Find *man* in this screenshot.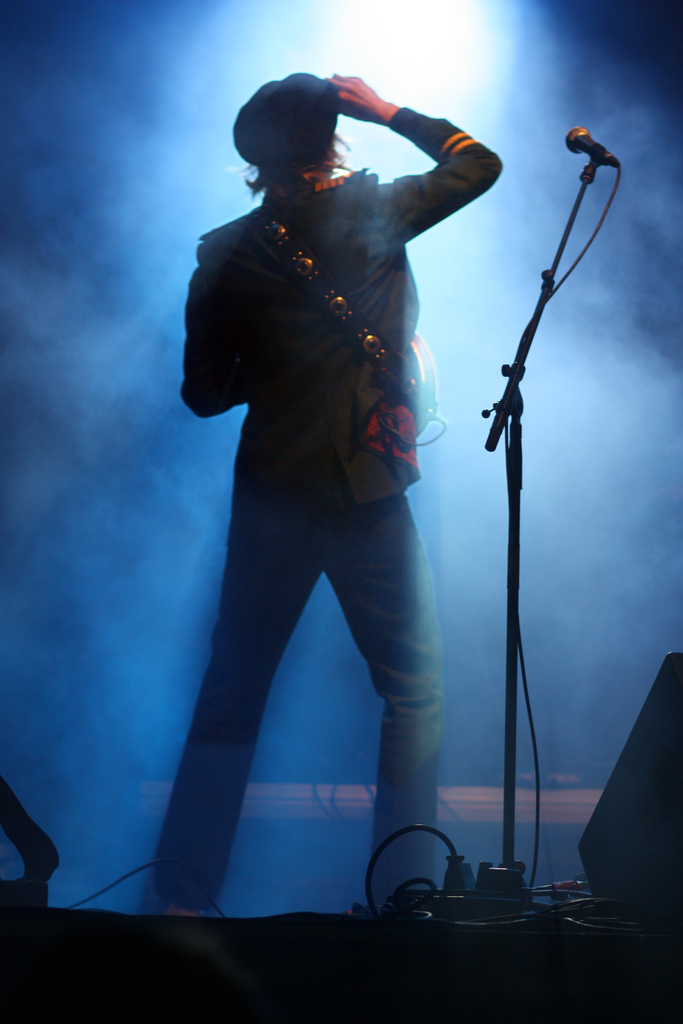
The bounding box for *man* is [x1=136, y1=81, x2=533, y2=915].
